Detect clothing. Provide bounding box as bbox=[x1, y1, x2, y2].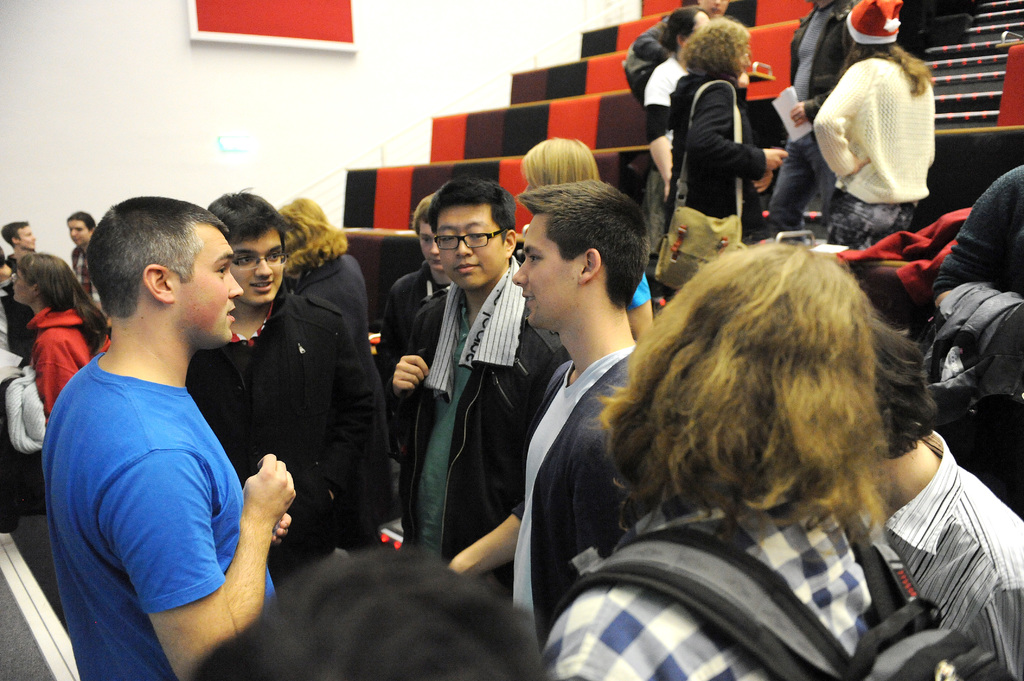
bbox=[633, 275, 659, 326].
